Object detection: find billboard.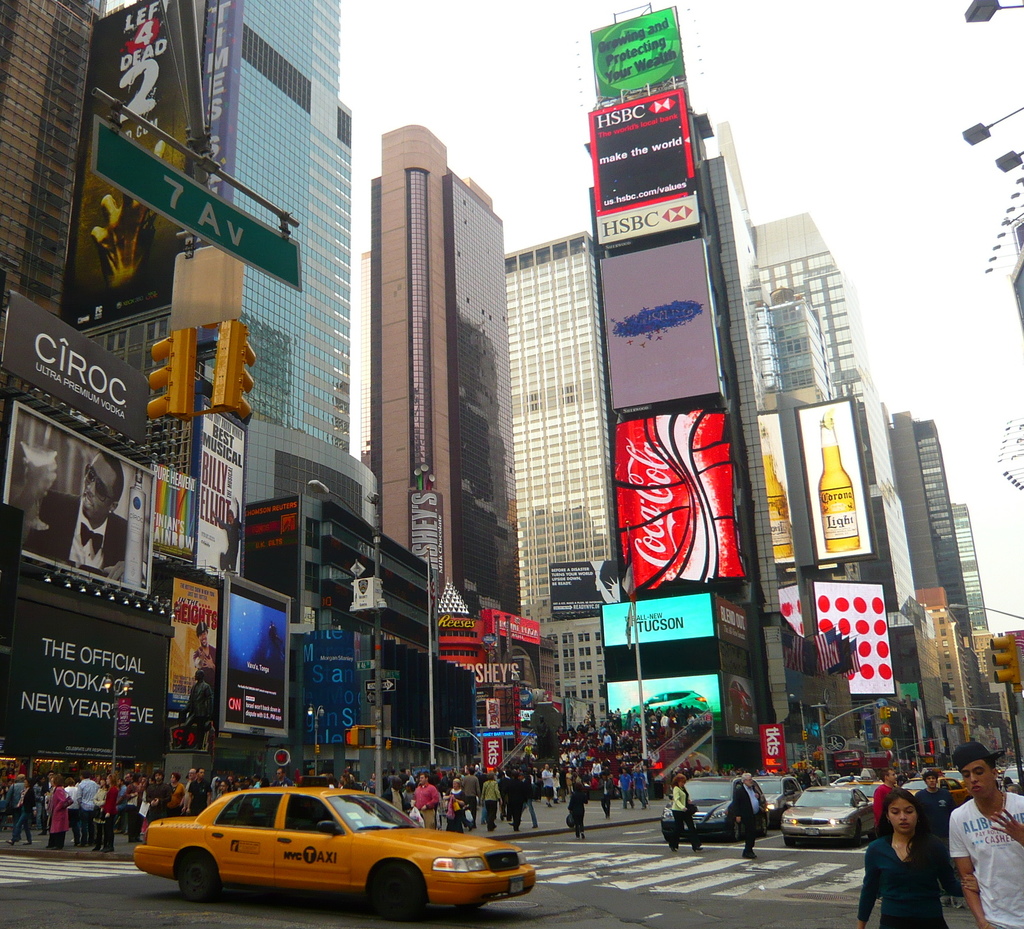
{"x1": 99, "y1": 116, "x2": 295, "y2": 279}.
